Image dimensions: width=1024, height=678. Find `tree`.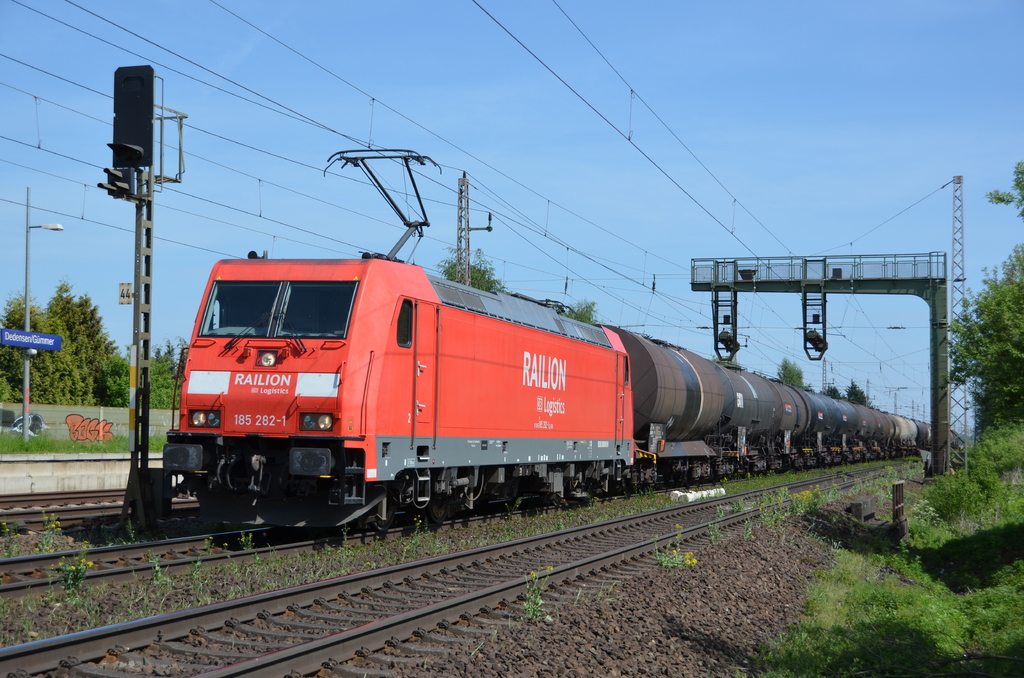
<region>777, 353, 808, 391</region>.
